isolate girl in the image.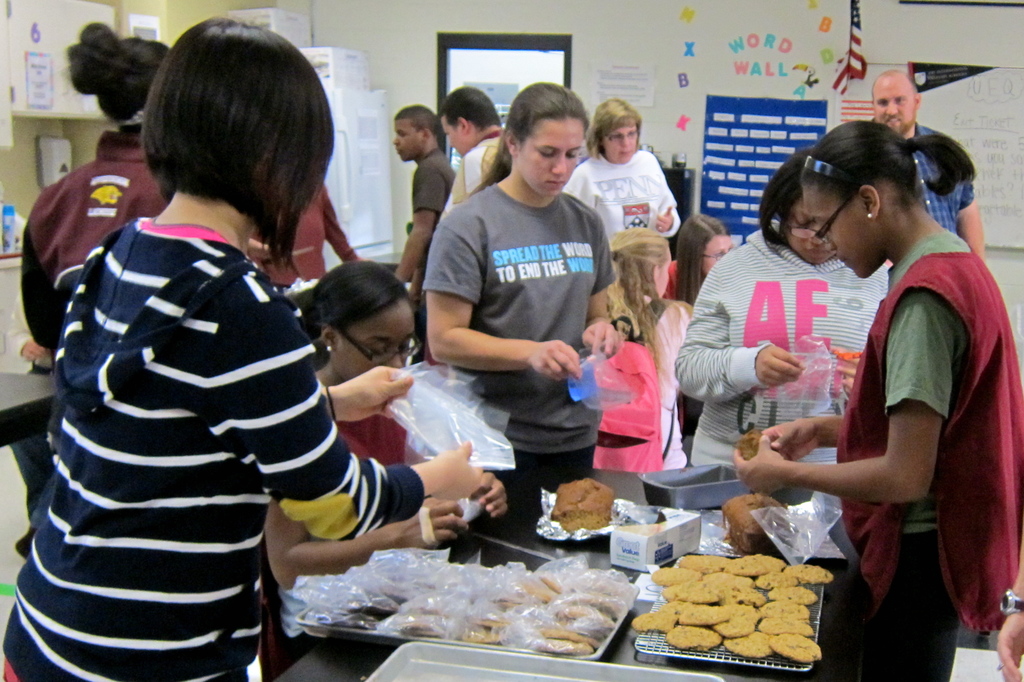
Isolated region: detection(609, 224, 687, 463).
